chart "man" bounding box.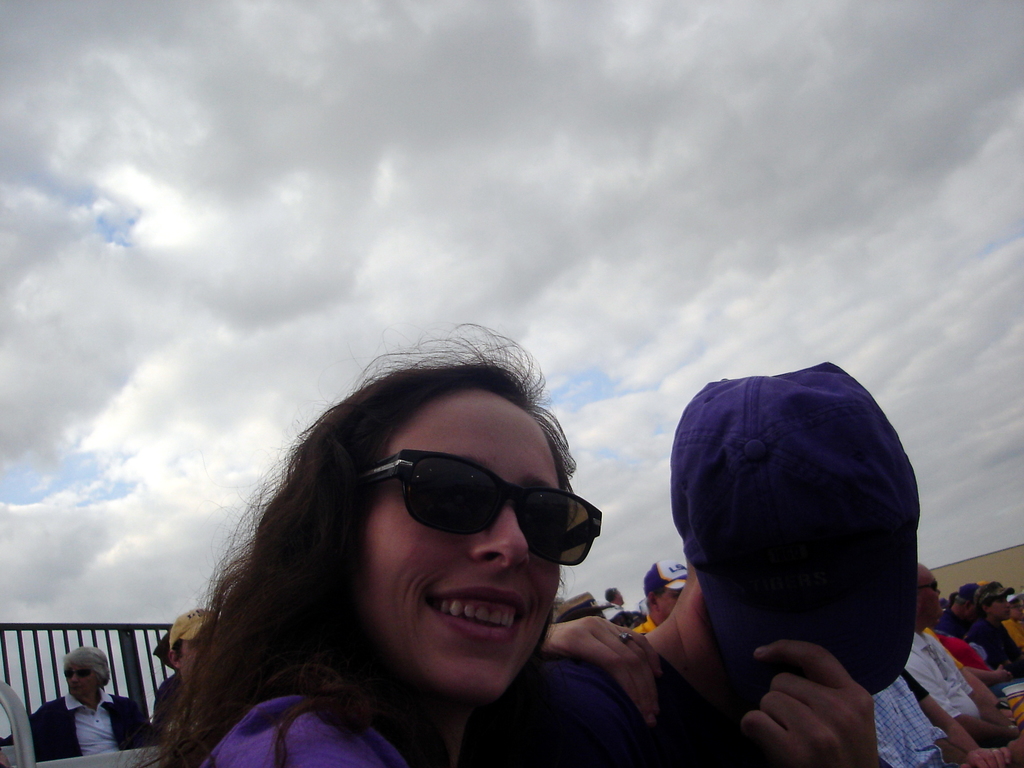
Charted: box(940, 583, 978, 634).
